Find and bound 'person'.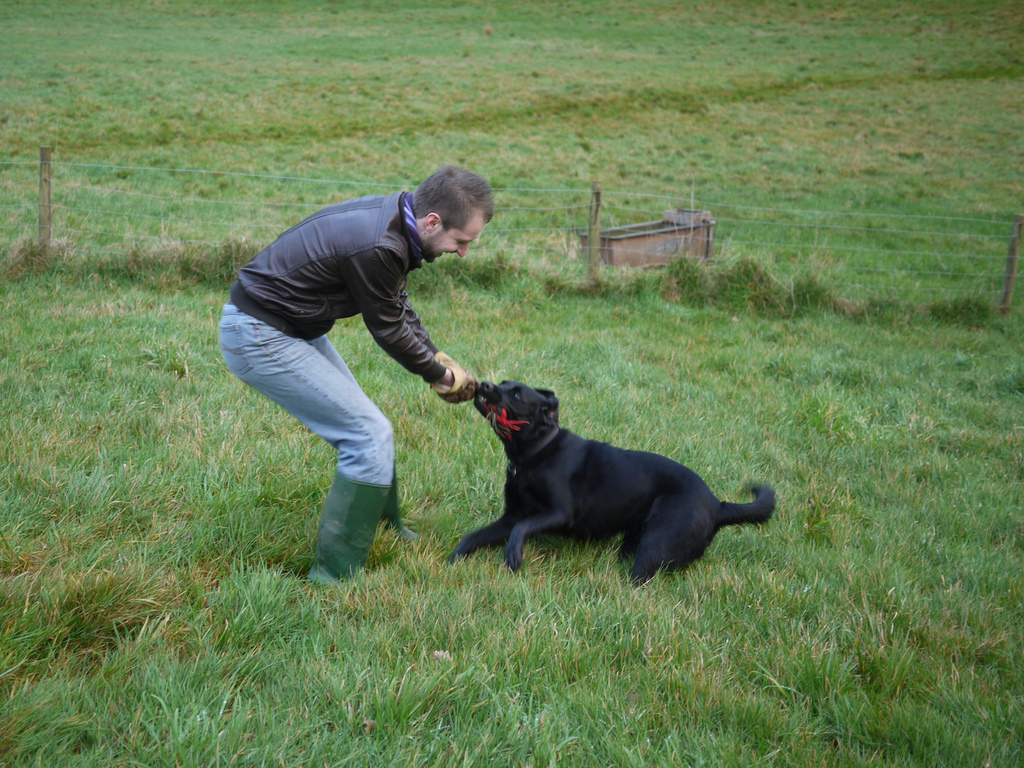
Bound: [x1=215, y1=166, x2=497, y2=602].
